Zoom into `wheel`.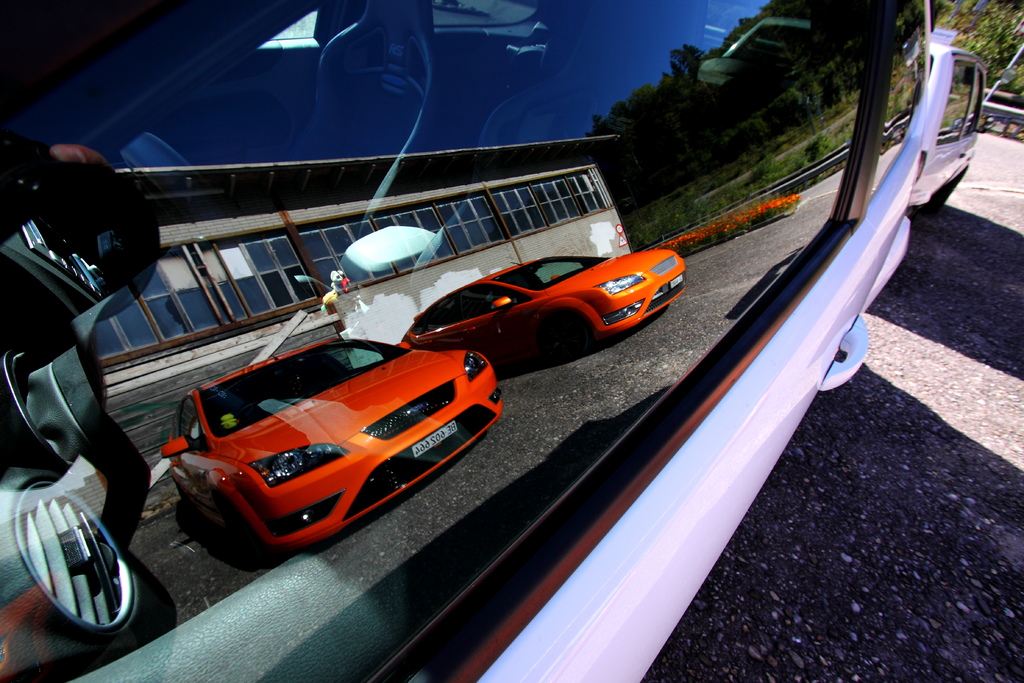
Zoom target: BBox(539, 308, 594, 363).
